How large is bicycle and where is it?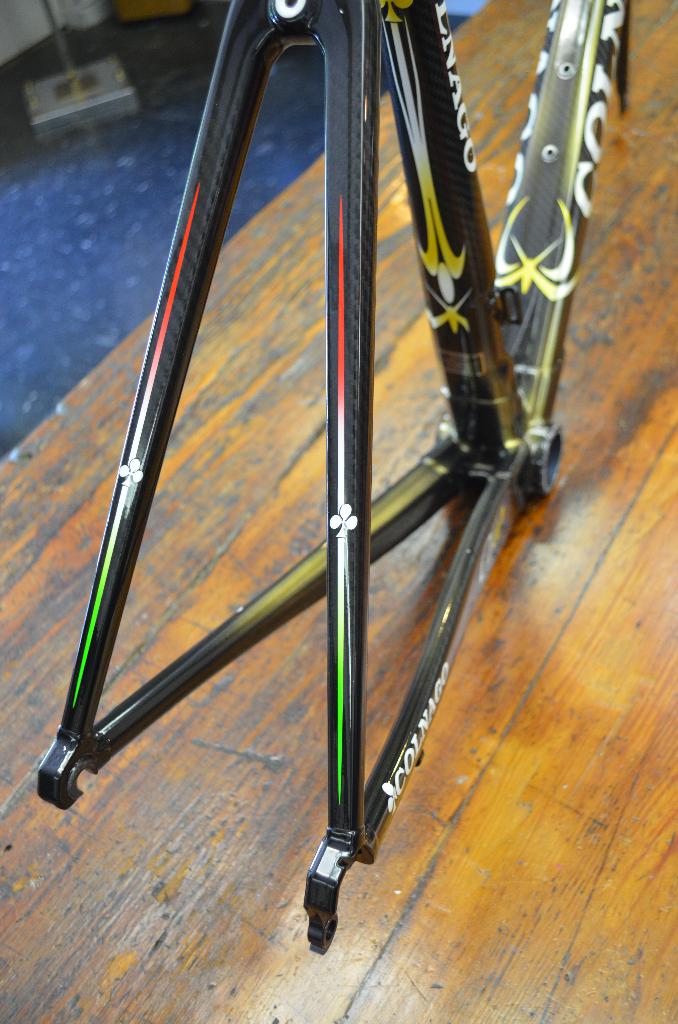
Bounding box: <region>33, 0, 636, 947</region>.
